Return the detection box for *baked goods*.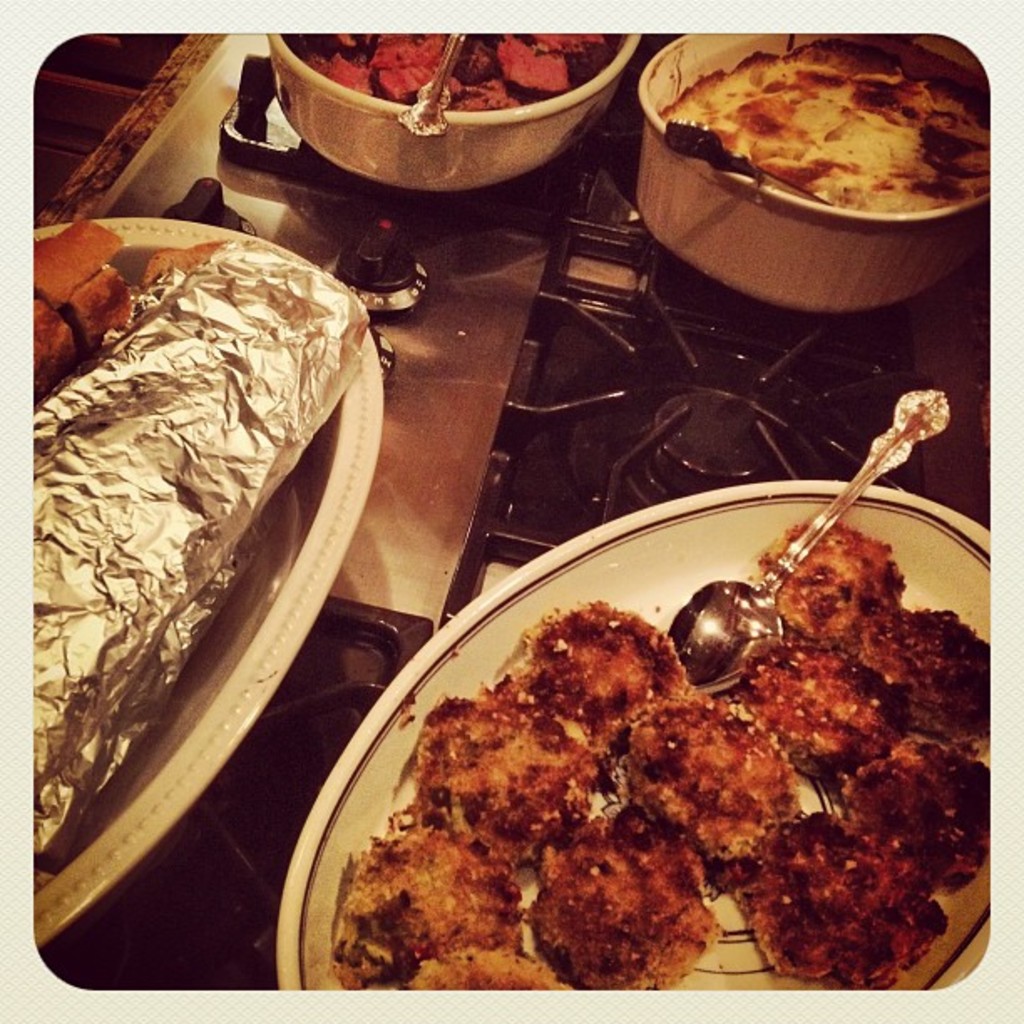
646:44:997:289.
